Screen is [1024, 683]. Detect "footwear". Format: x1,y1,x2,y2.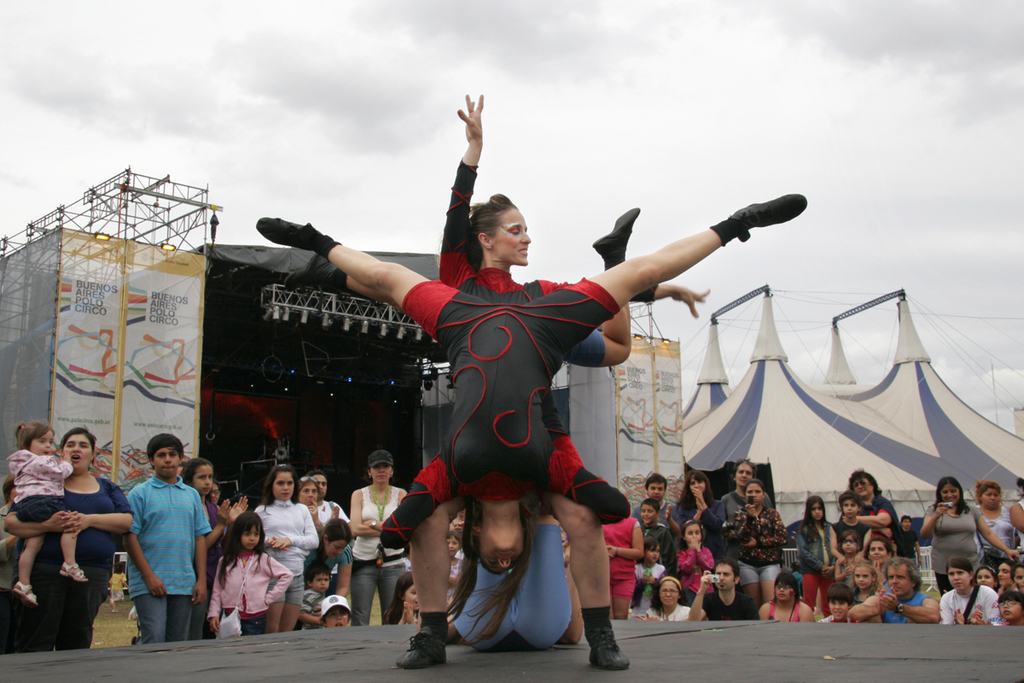
722,198,811,241.
